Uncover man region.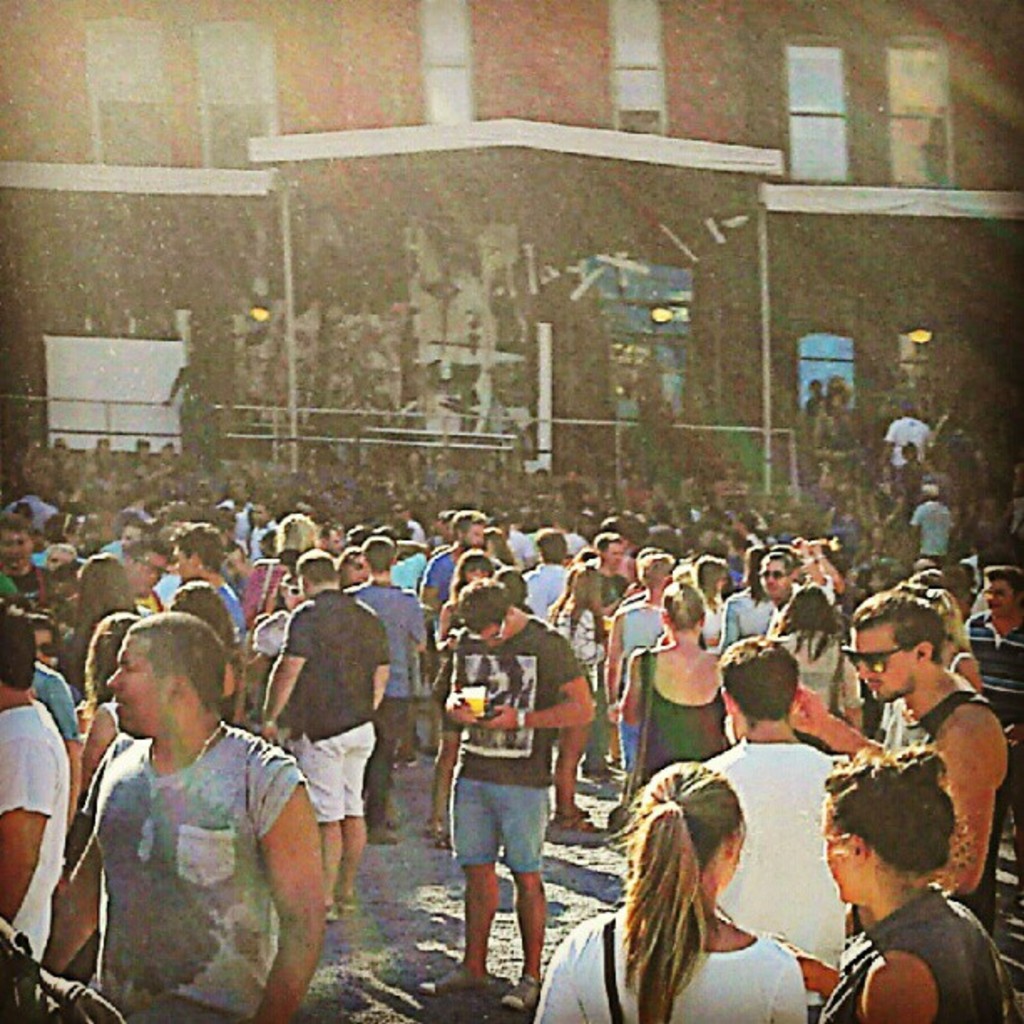
Uncovered: l=955, t=561, r=1022, b=724.
